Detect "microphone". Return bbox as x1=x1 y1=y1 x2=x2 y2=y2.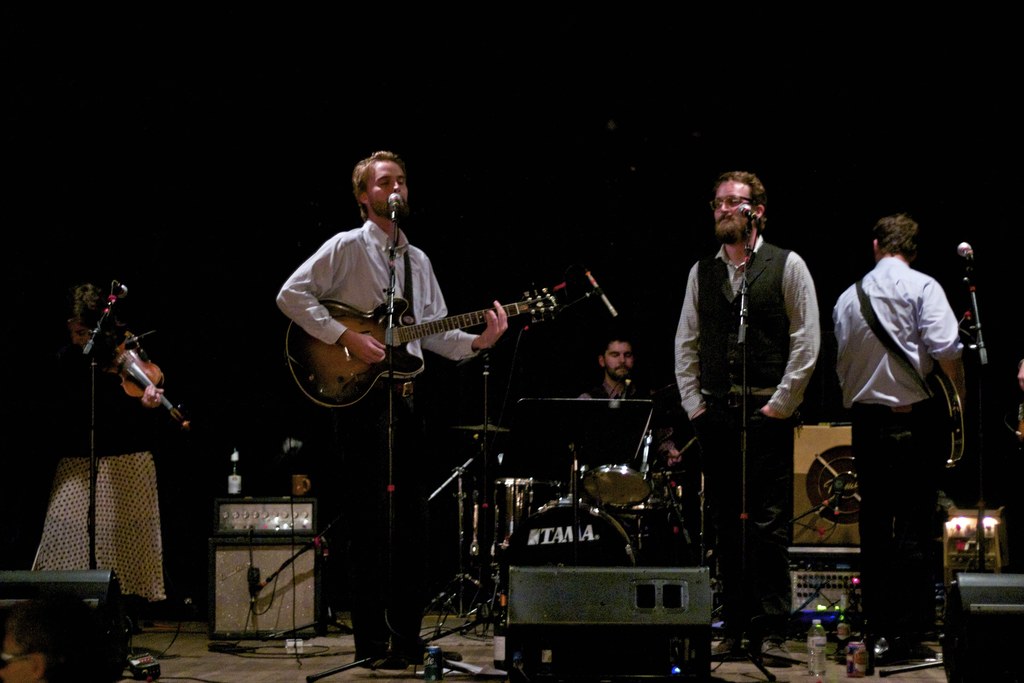
x1=380 y1=189 x2=413 y2=239.
